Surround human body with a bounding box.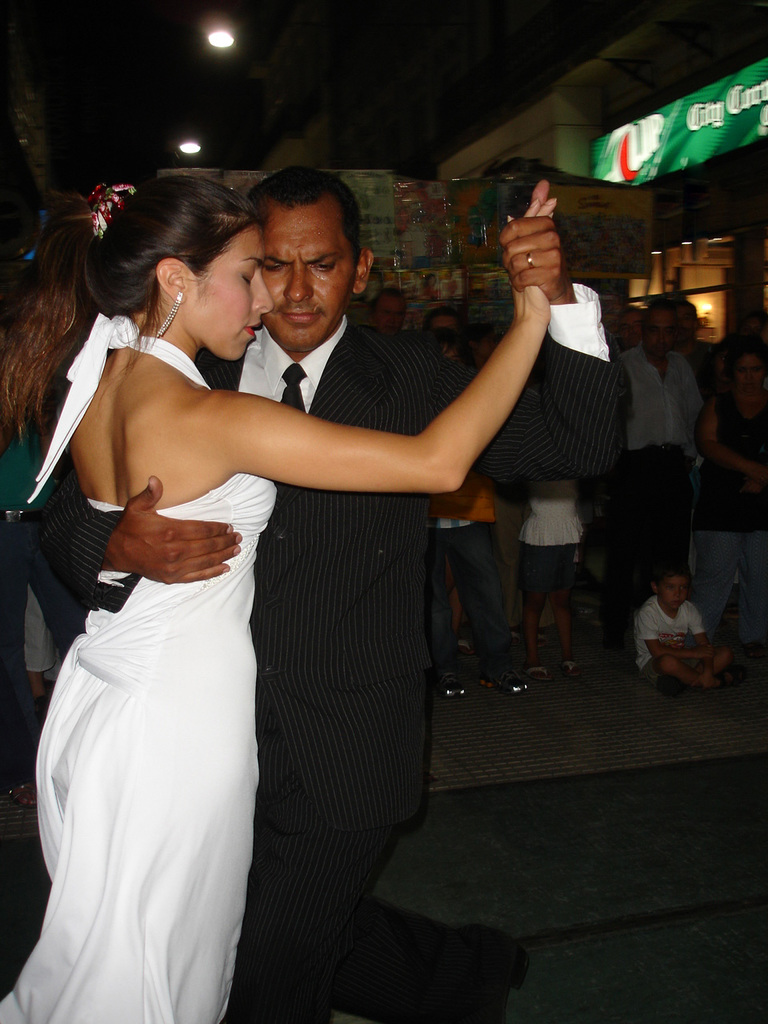
616, 553, 739, 696.
